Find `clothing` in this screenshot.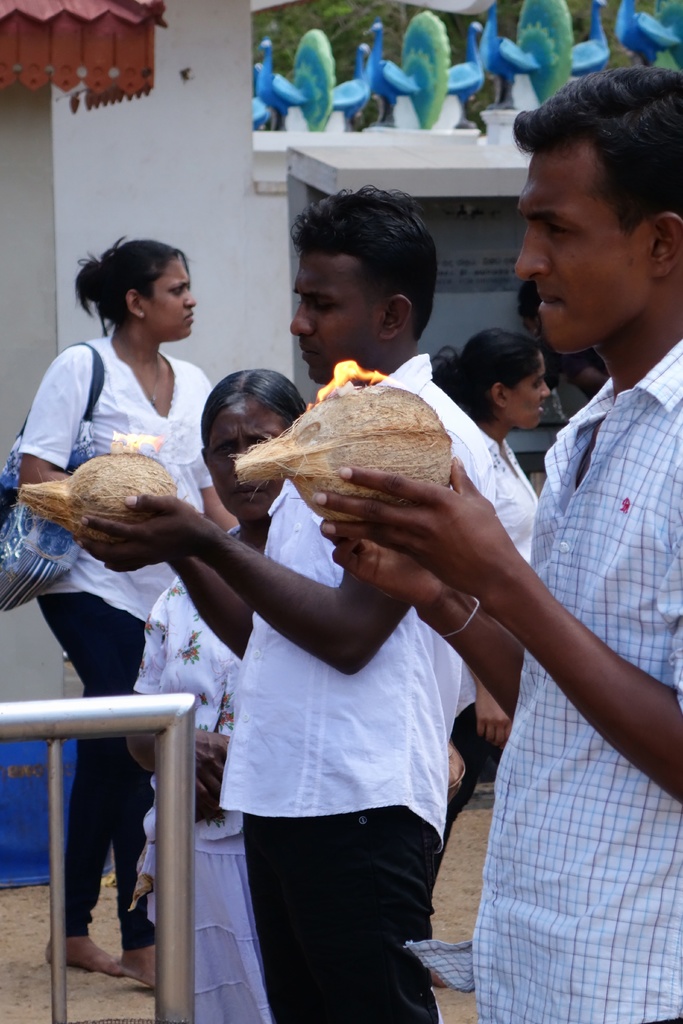
The bounding box for `clothing` is bbox(17, 333, 220, 955).
